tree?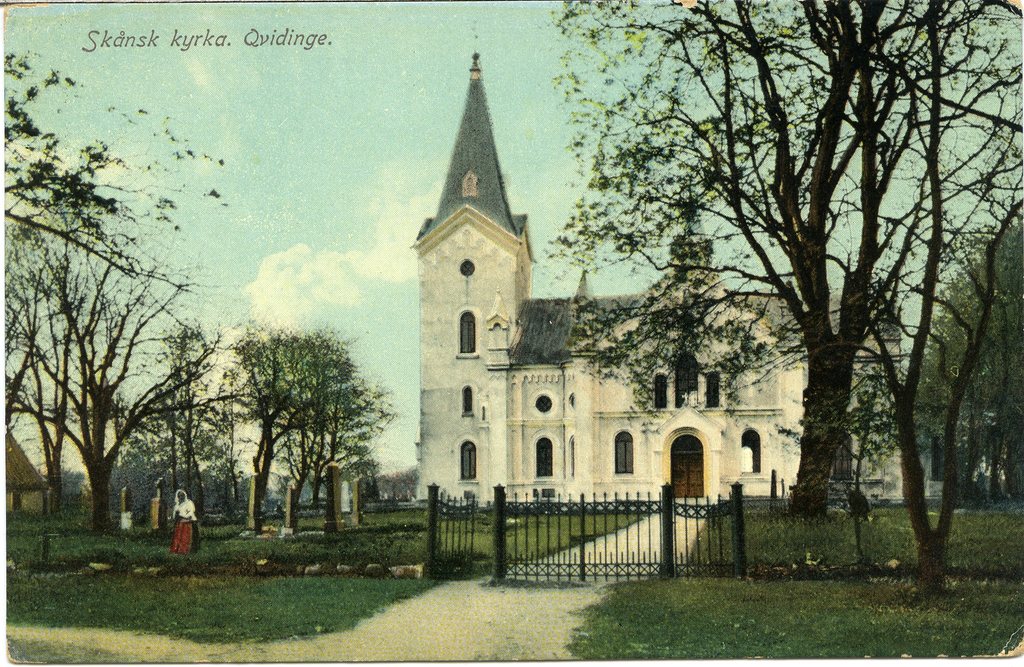
box=[108, 413, 248, 519]
